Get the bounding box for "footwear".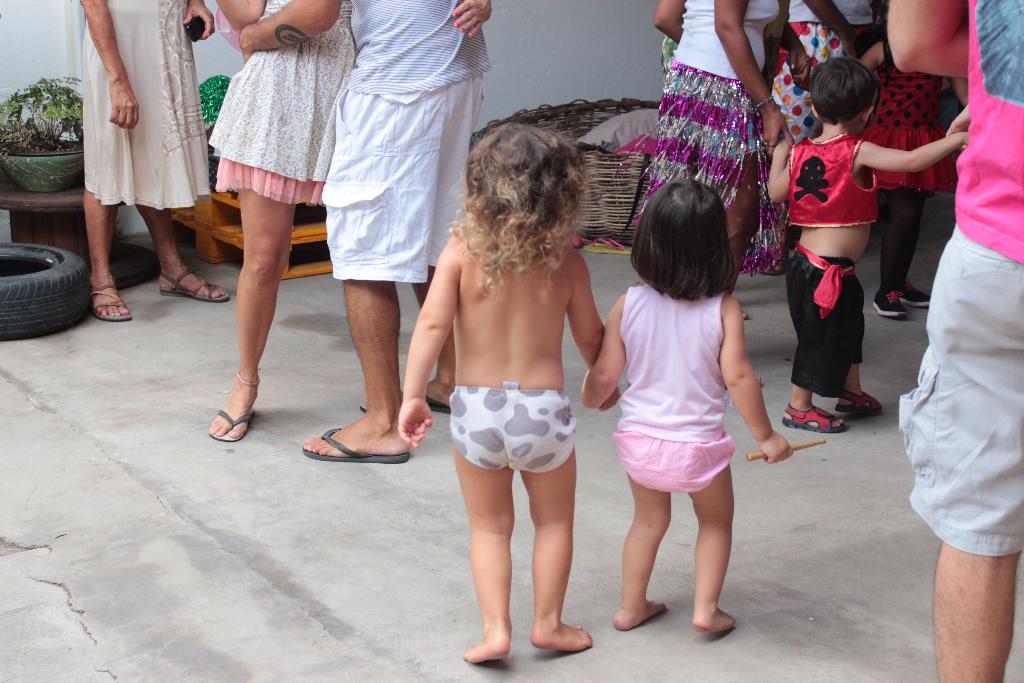
[872, 284, 909, 320].
